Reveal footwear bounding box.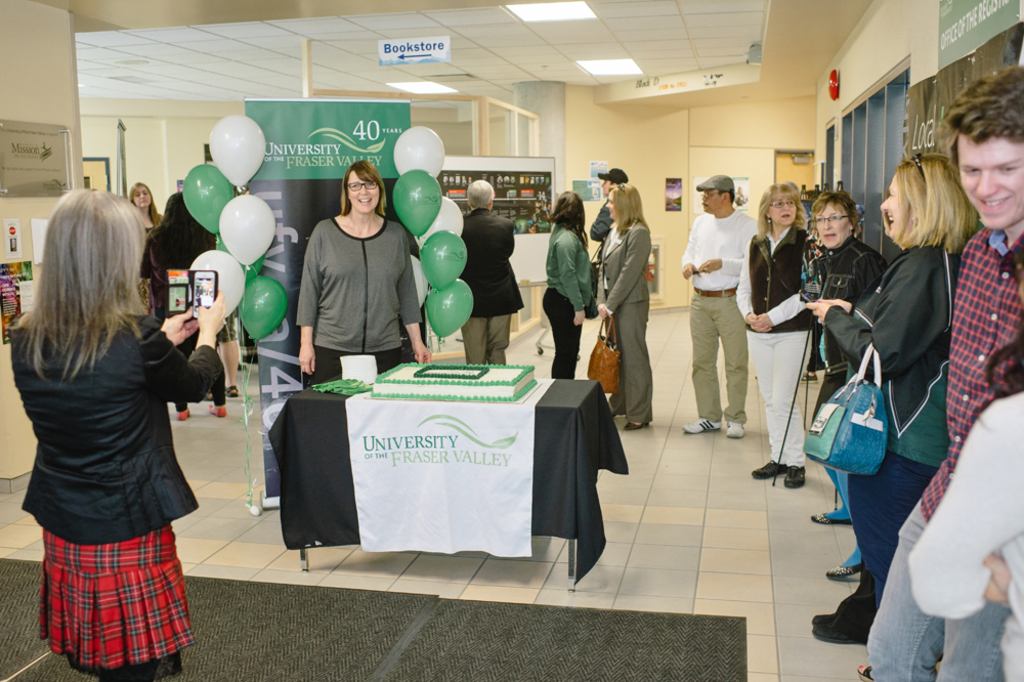
Revealed: [824,557,860,581].
